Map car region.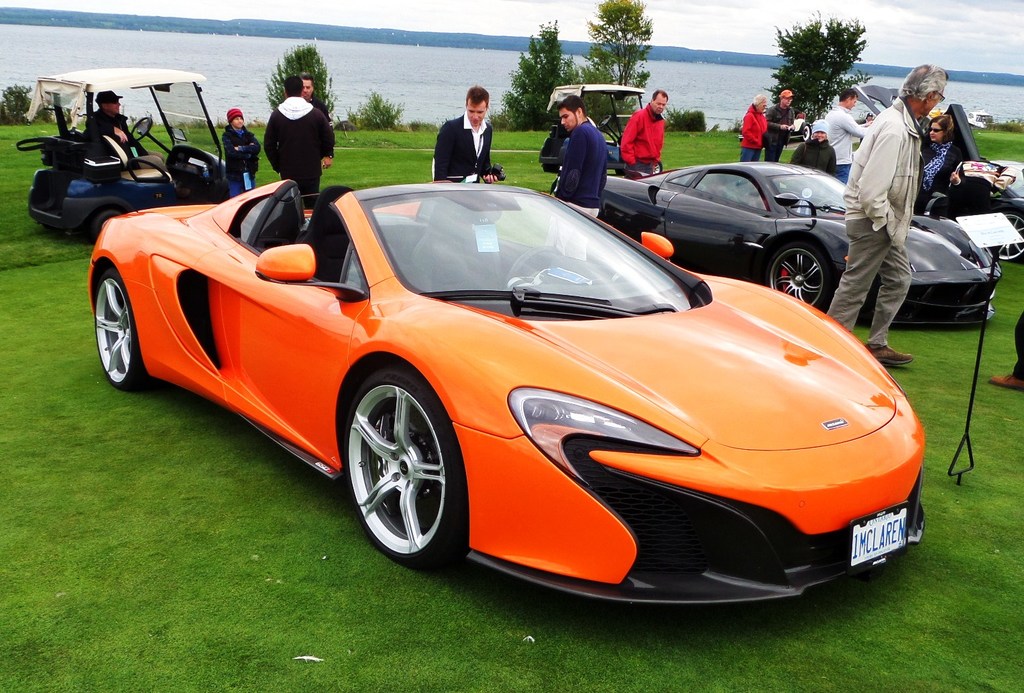
Mapped to bbox(82, 176, 925, 616).
